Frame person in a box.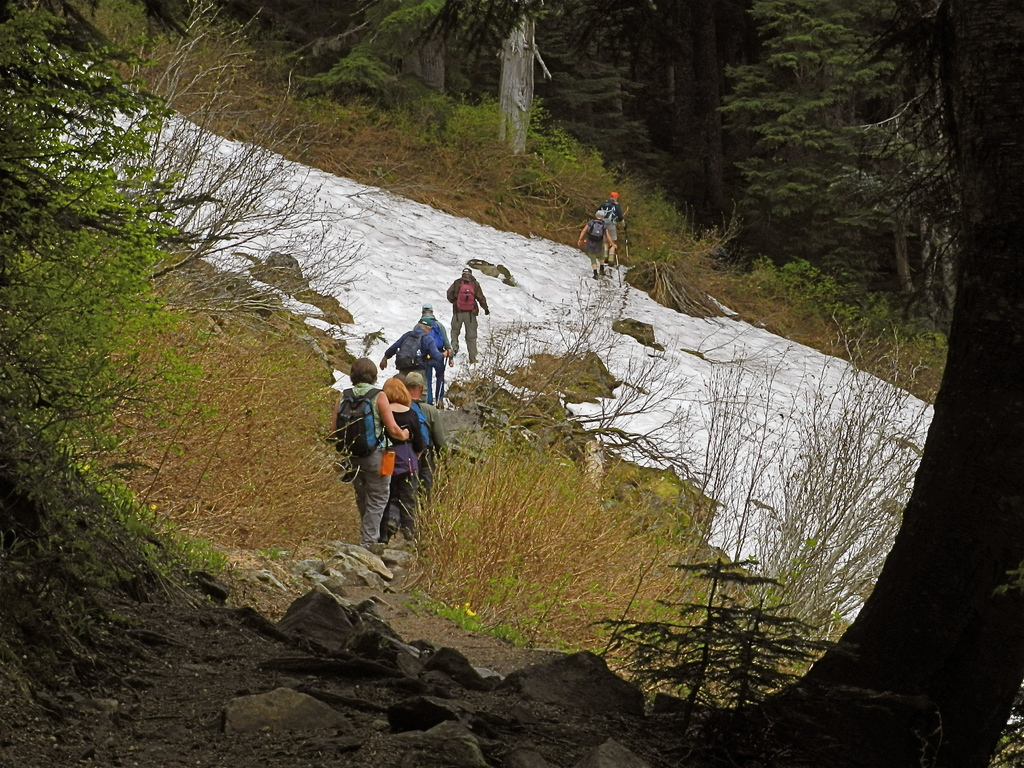
<bbox>577, 204, 609, 275</bbox>.
